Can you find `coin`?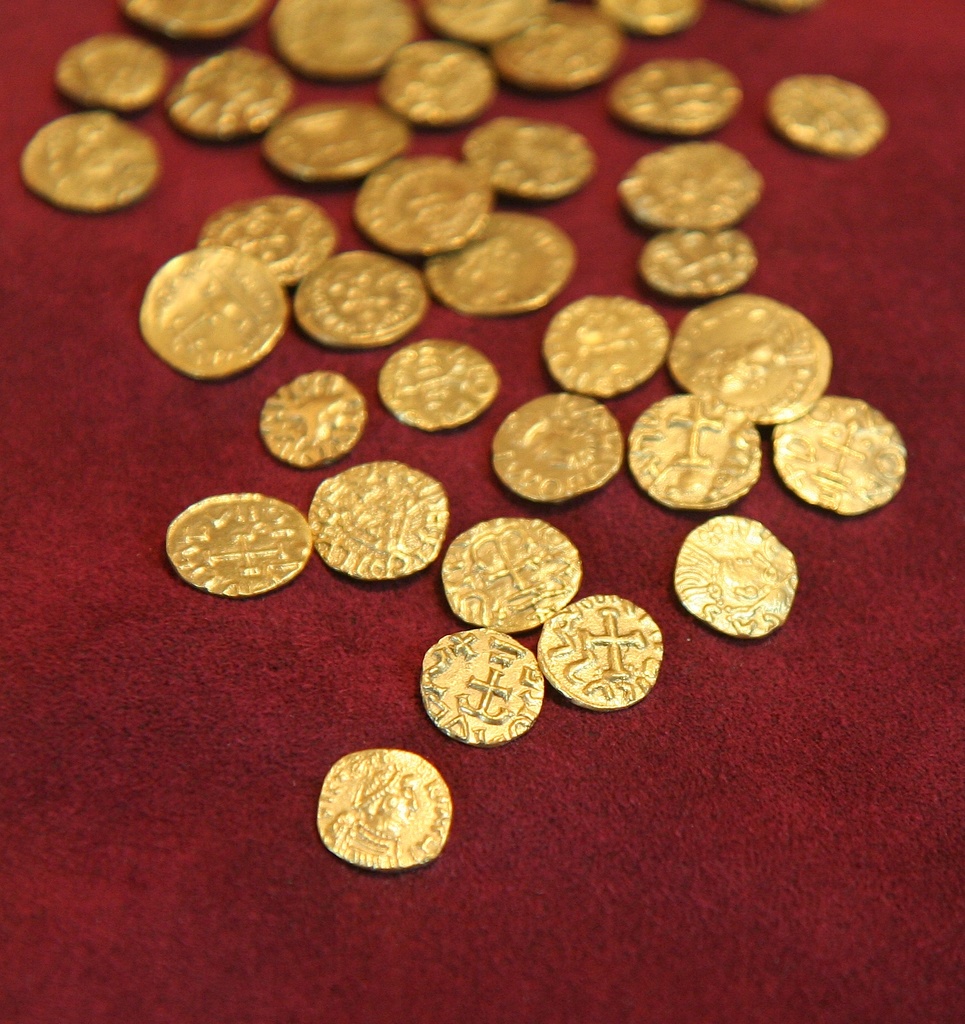
Yes, bounding box: bbox=(312, 748, 452, 874).
